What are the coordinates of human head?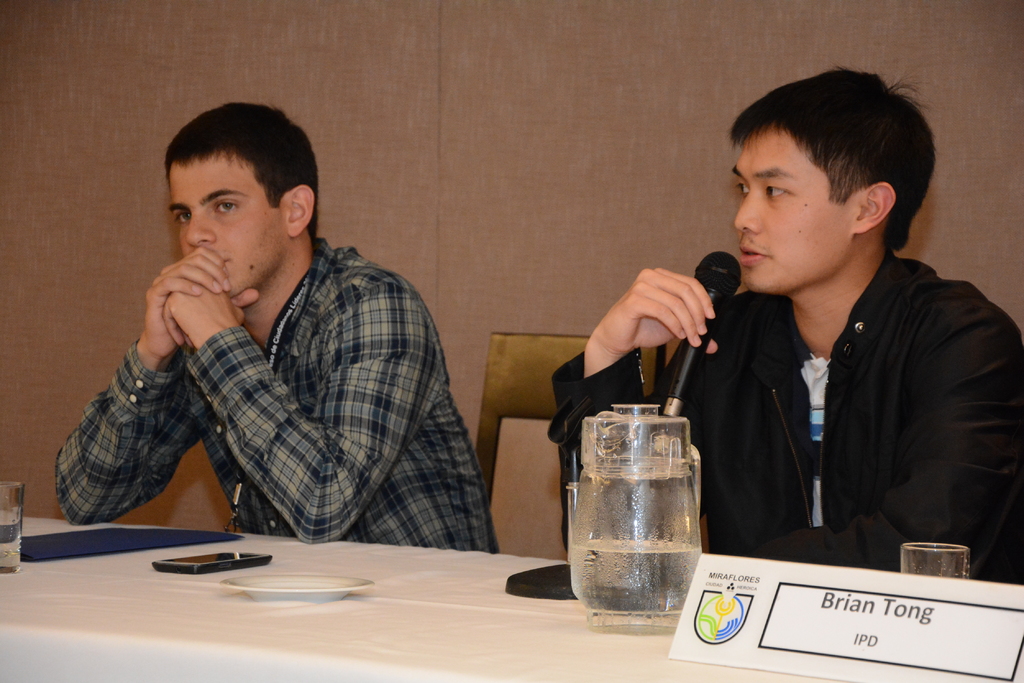
x1=157 y1=95 x2=324 y2=305.
